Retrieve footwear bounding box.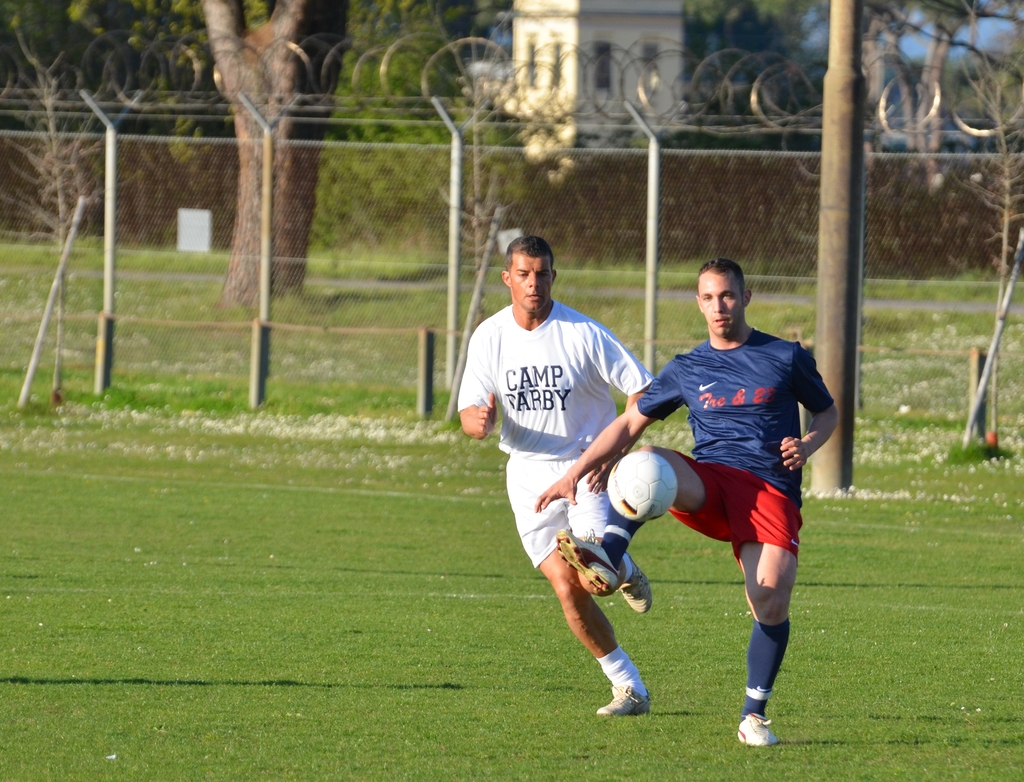
Bounding box: pyautogui.locateOnScreen(619, 556, 652, 617).
